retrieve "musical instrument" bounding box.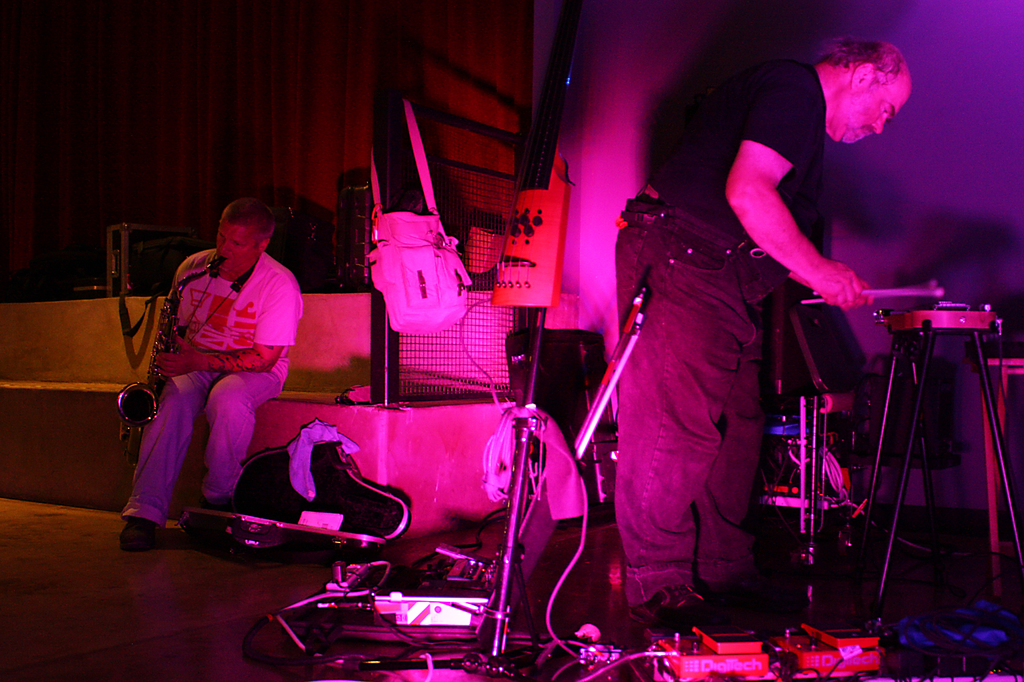
Bounding box: rect(113, 248, 230, 461).
